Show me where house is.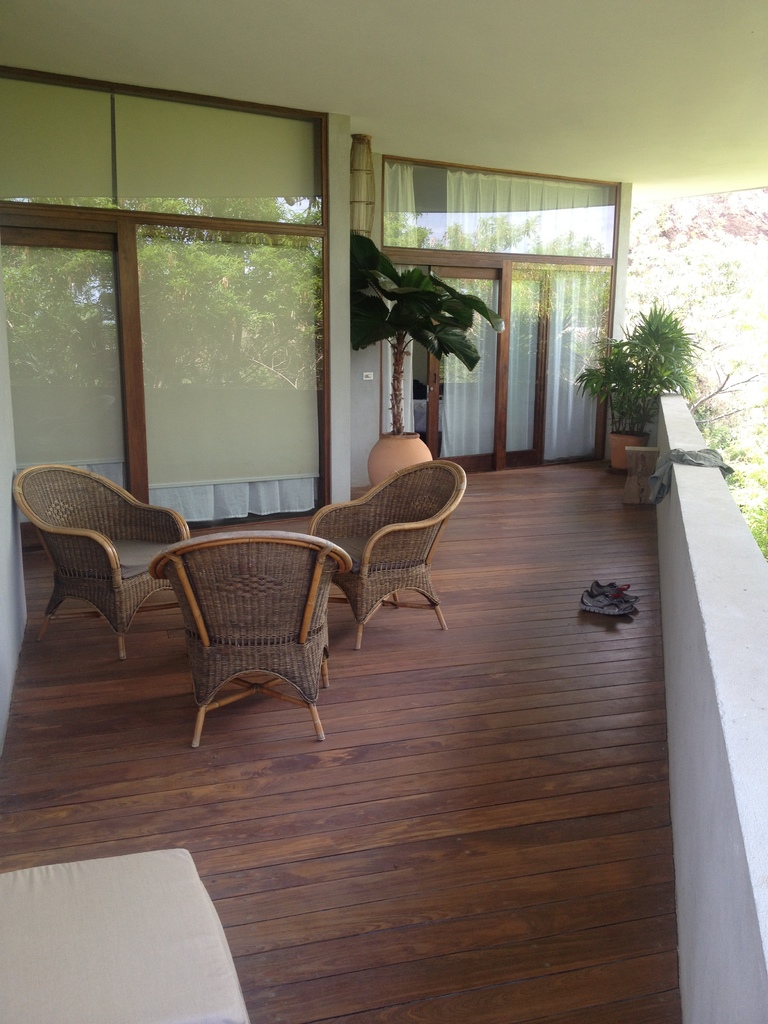
house is at 0, 0, 767, 1023.
